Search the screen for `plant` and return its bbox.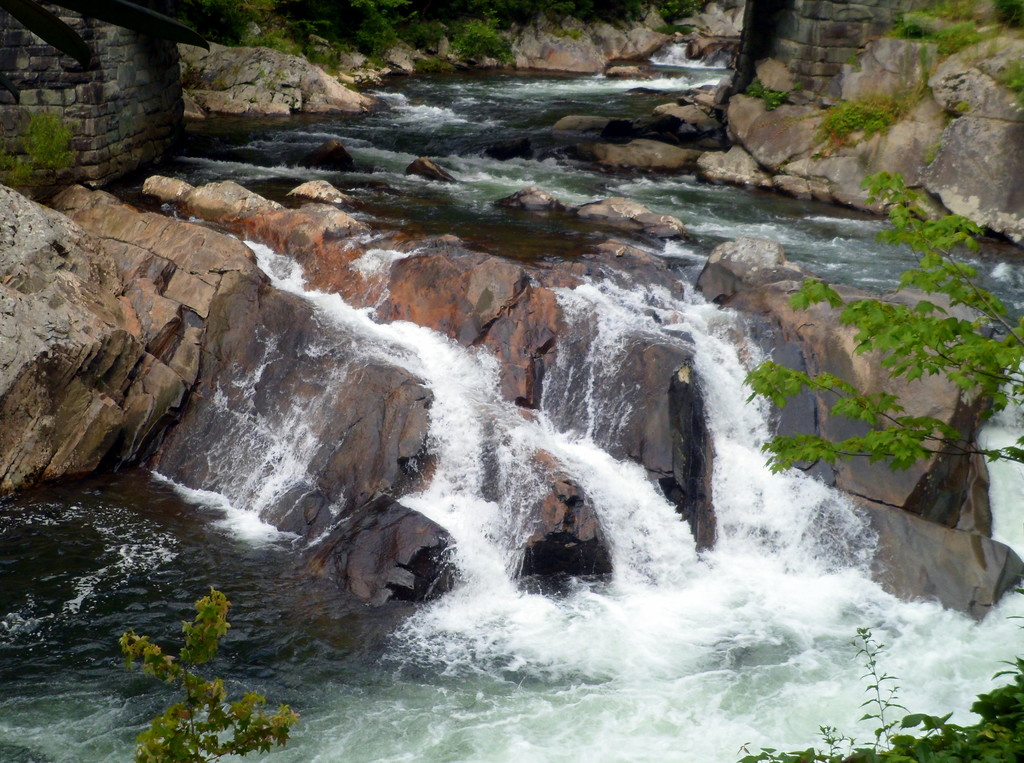
Found: 744/76/809/126.
